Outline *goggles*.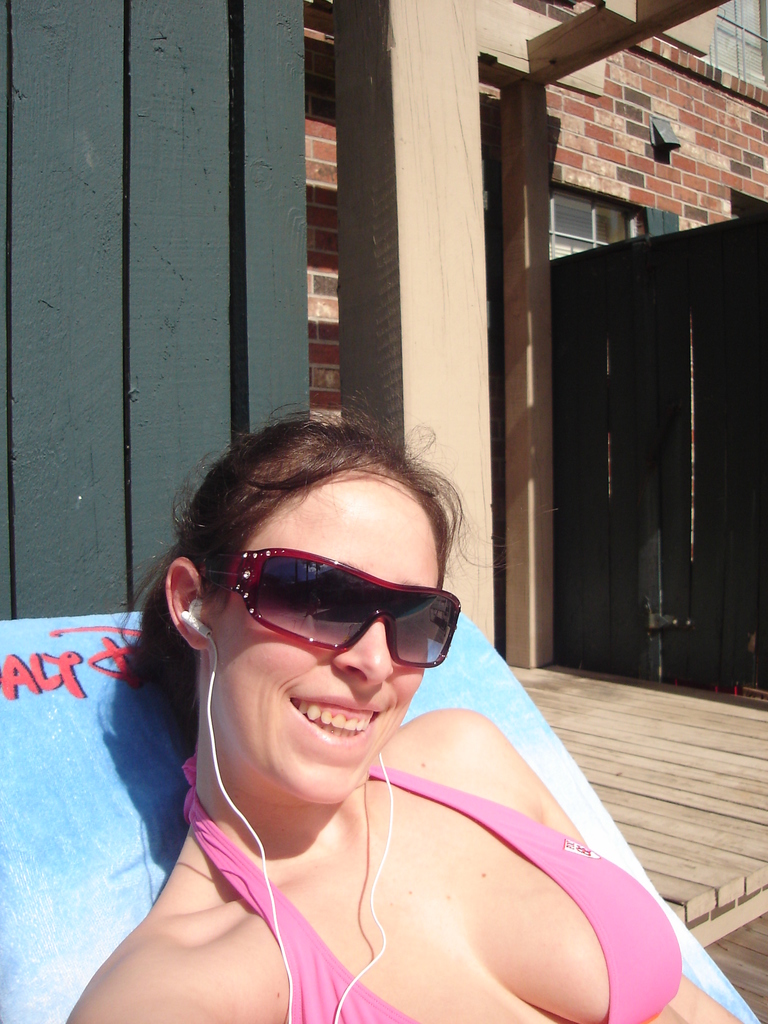
Outline: <bbox>192, 552, 473, 676</bbox>.
